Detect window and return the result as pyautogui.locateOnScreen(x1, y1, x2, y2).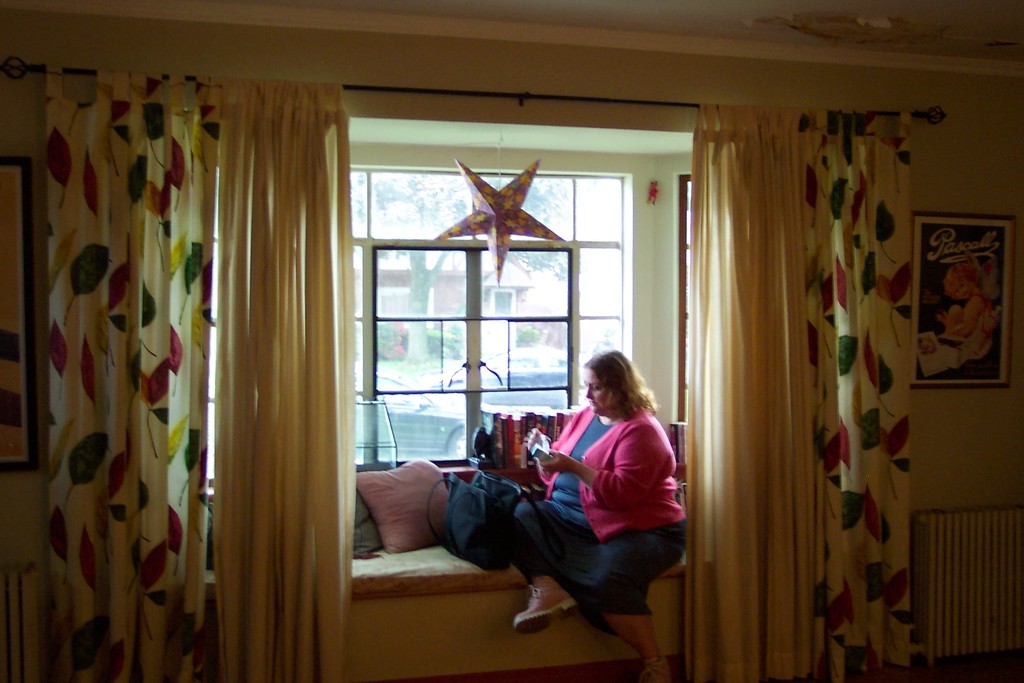
pyautogui.locateOnScreen(200, 167, 634, 502).
